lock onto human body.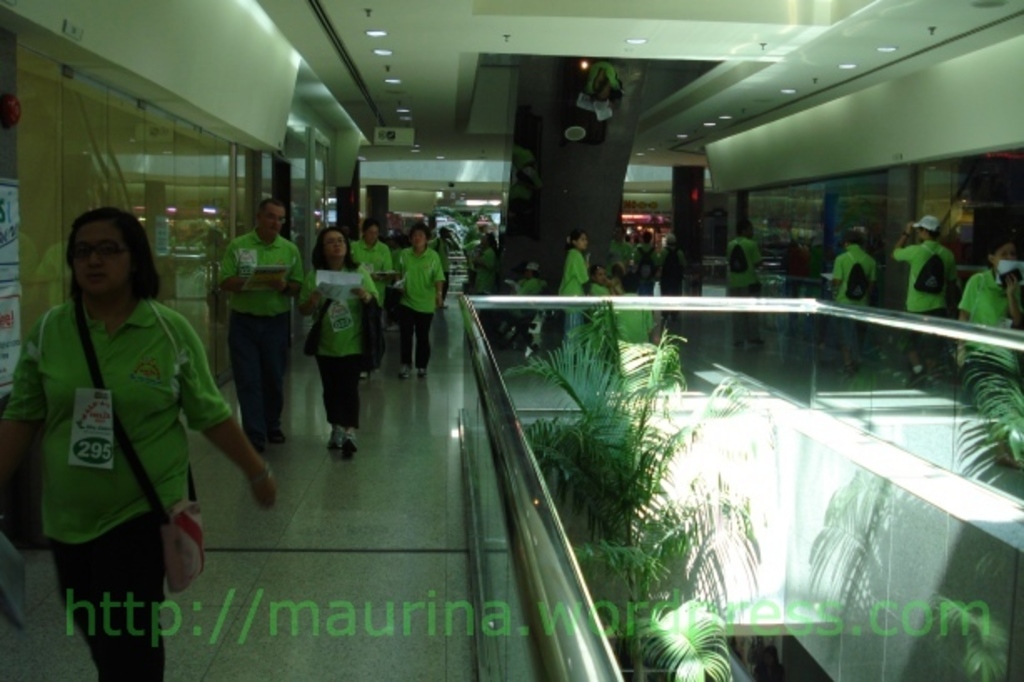
Locked: {"x1": 635, "y1": 245, "x2": 657, "y2": 288}.
